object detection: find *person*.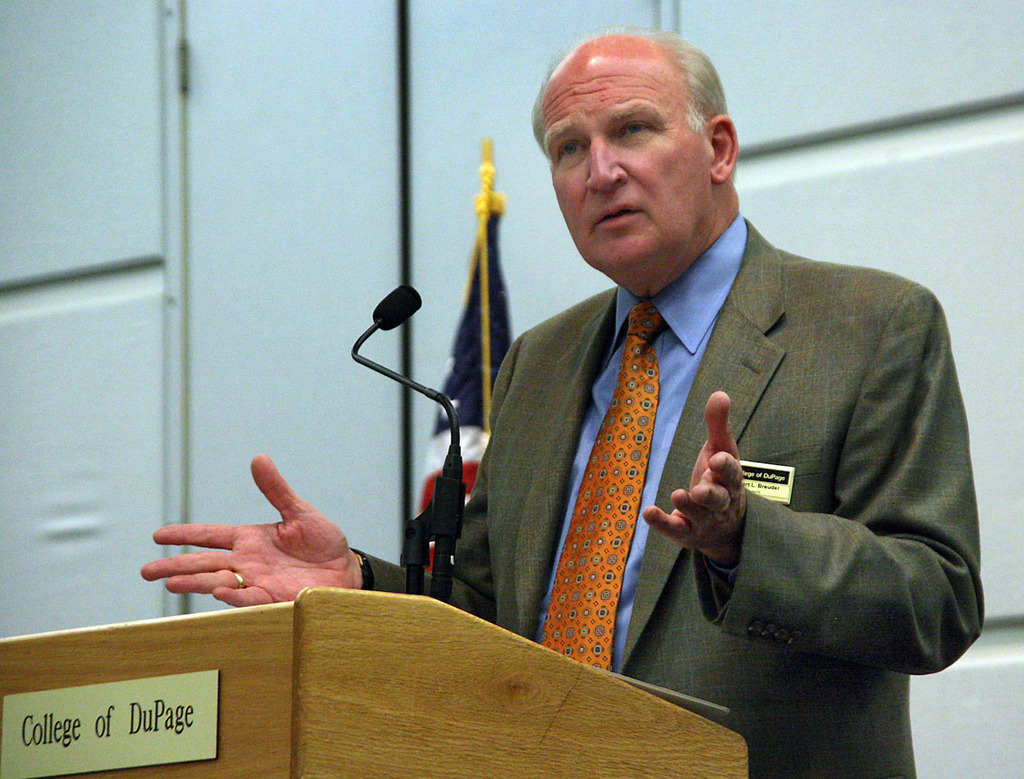
(left=143, top=30, right=987, bottom=778).
